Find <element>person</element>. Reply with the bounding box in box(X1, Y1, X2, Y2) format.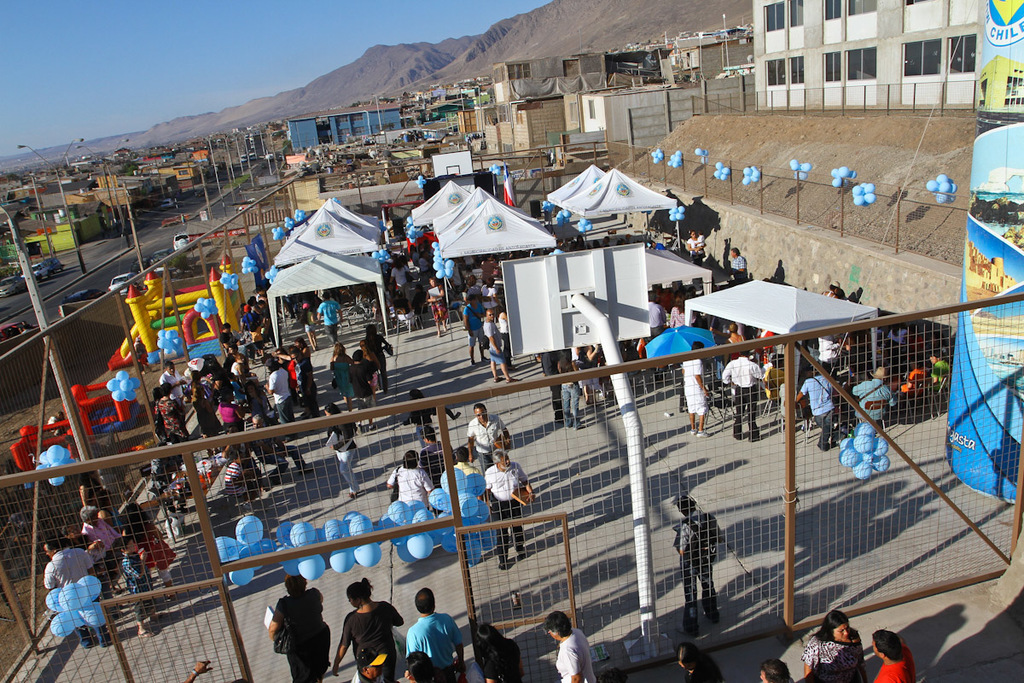
box(463, 255, 511, 382).
